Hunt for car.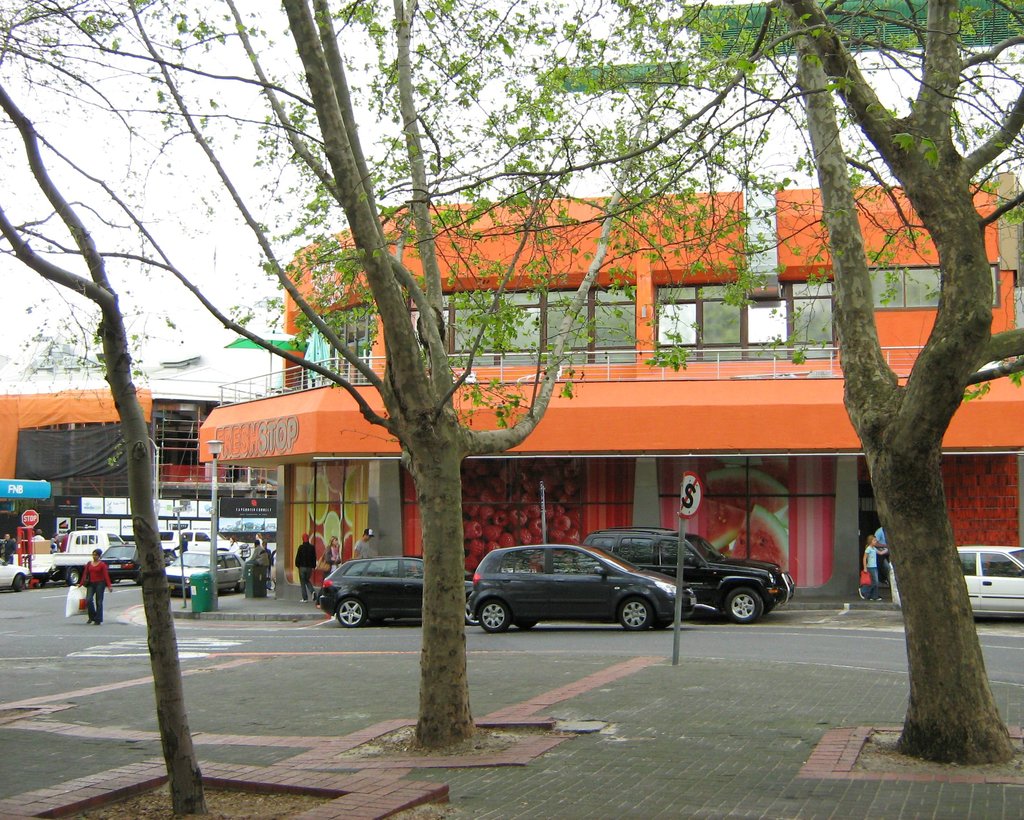
Hunted down at {"left": 159, "top": 545, "right": 246, "bottom": 600}.
